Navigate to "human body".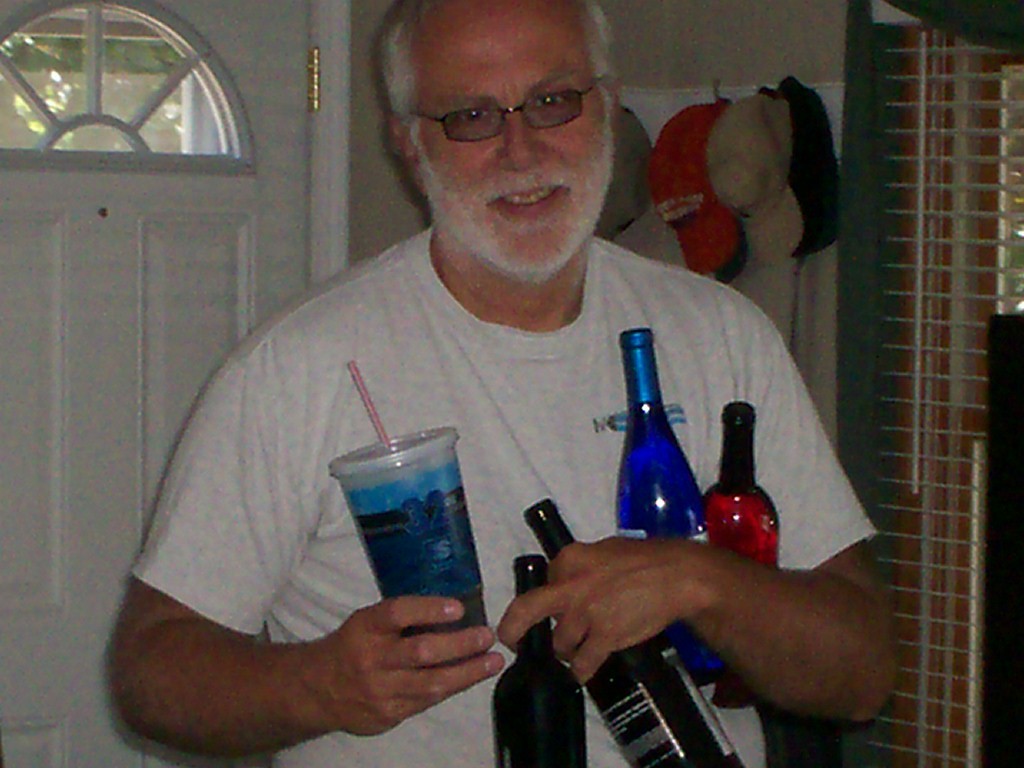
Navigation target: select_region(97, 75, 849, 751).
